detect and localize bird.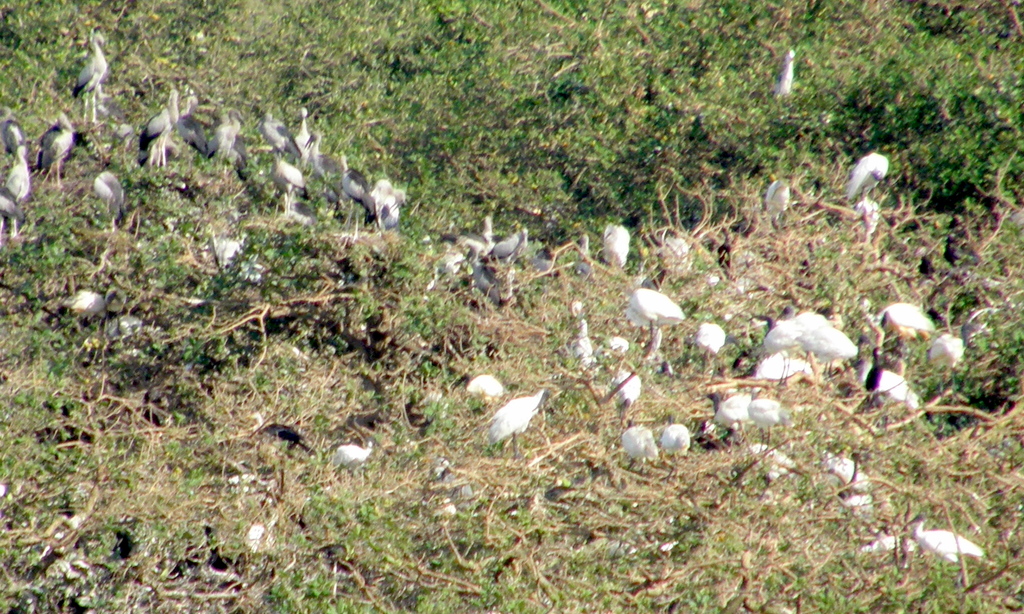
Localized at box=[68, 20, 115, 132].
